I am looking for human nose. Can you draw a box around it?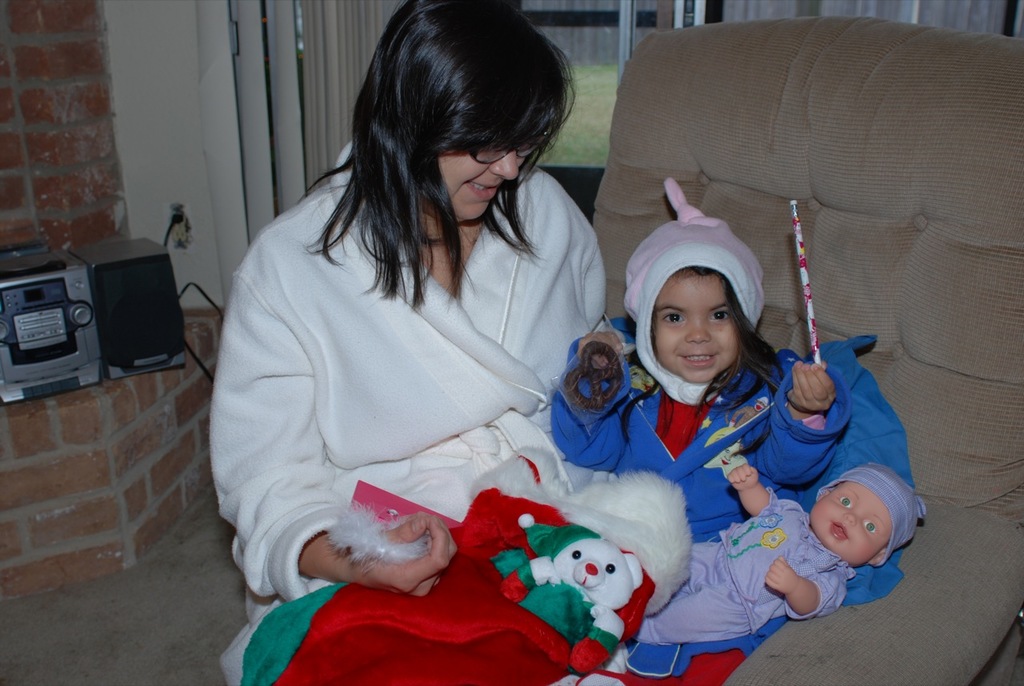
Sure, the bounding box is 489 147 519 184.
